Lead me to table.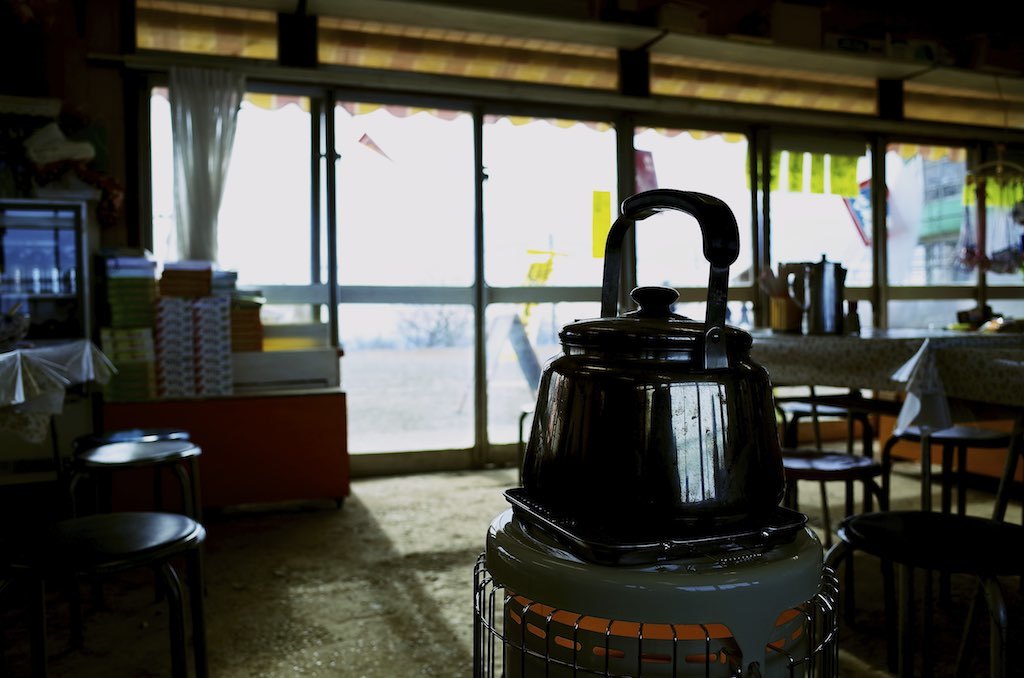
Lead to x1=744, y1=327, x2=1023, y2=506.
